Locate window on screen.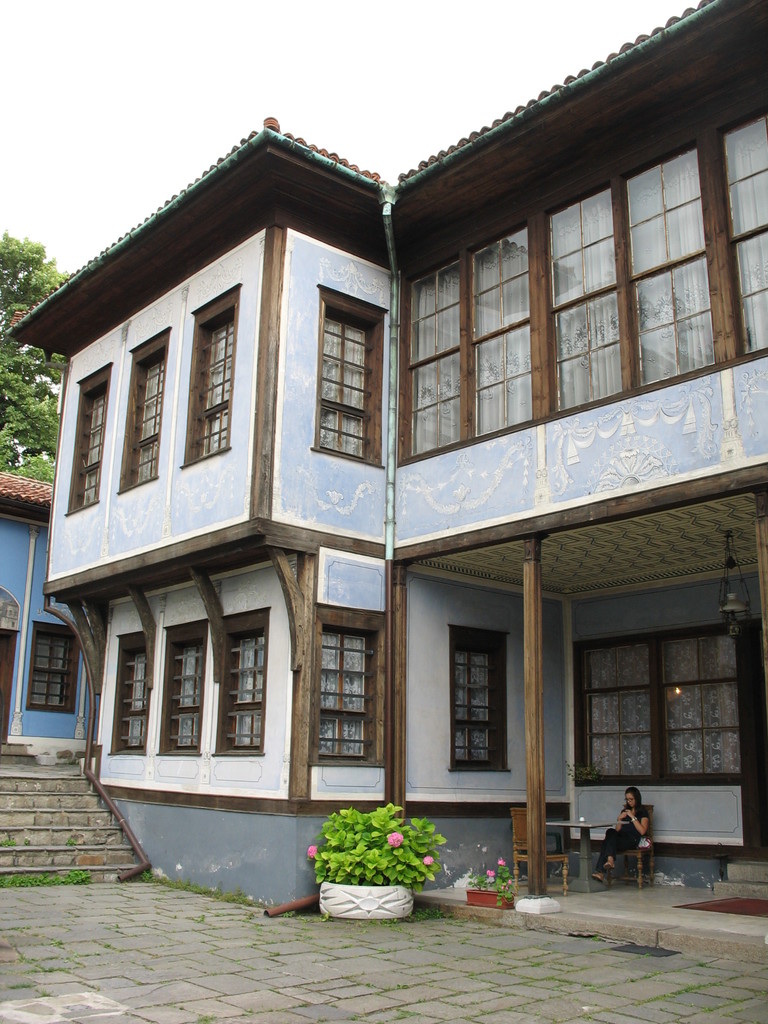
On screen at 159, 619, 210, 757.
